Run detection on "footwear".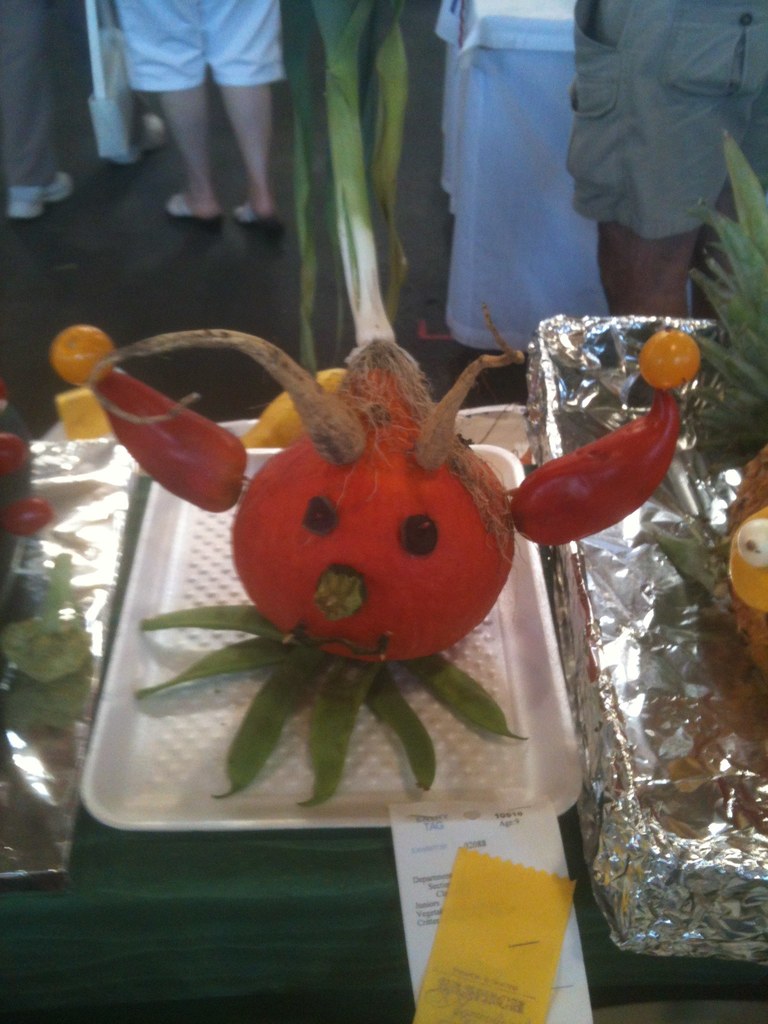
Result: bbox=[164, 192, 225, 237].
